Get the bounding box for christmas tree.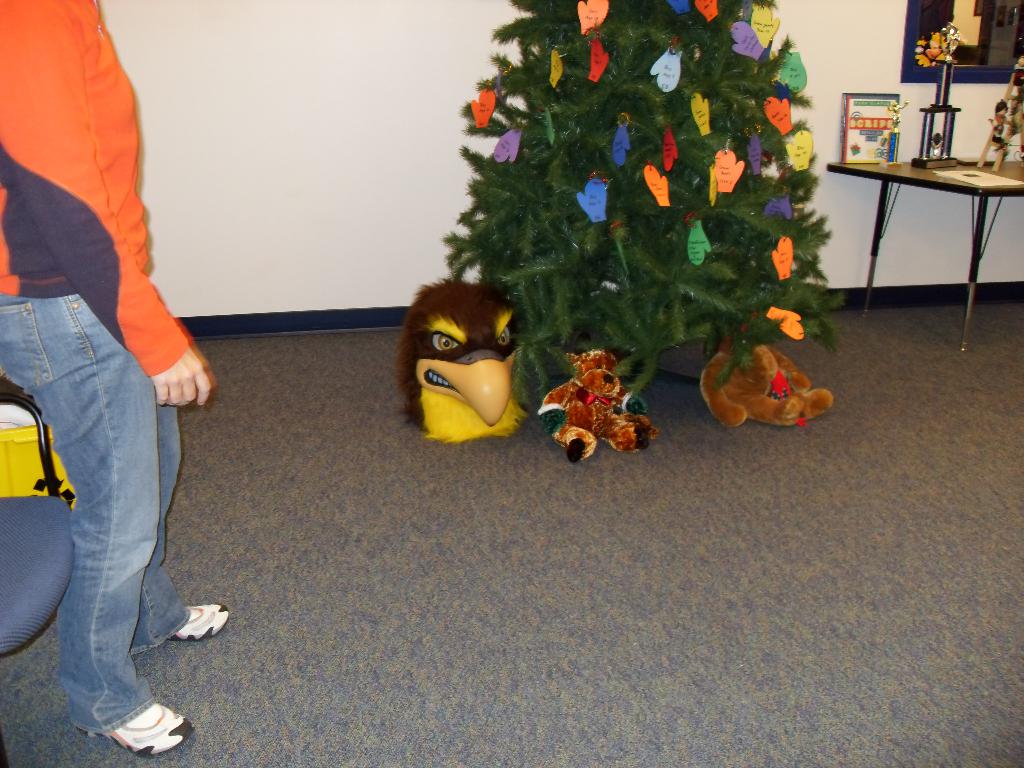
<bbox>428, 0, 844, 431</bbox>.
